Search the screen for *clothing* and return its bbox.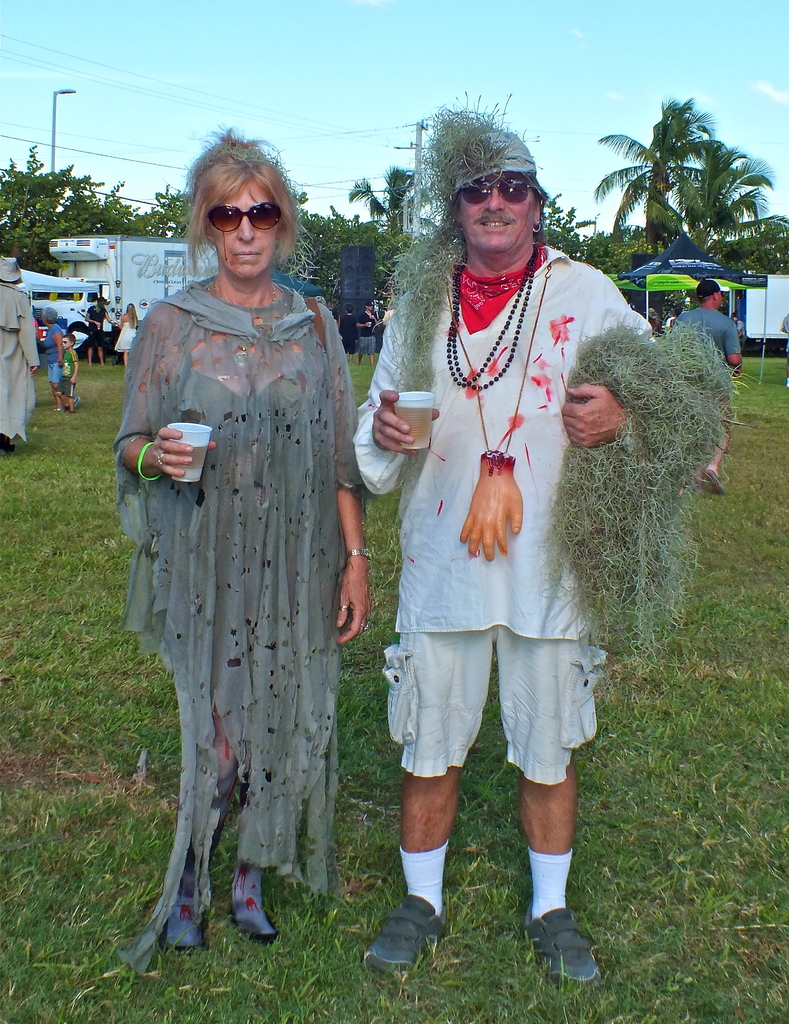
Found: (x1=42, y1=320, x2=59, y2=380).
